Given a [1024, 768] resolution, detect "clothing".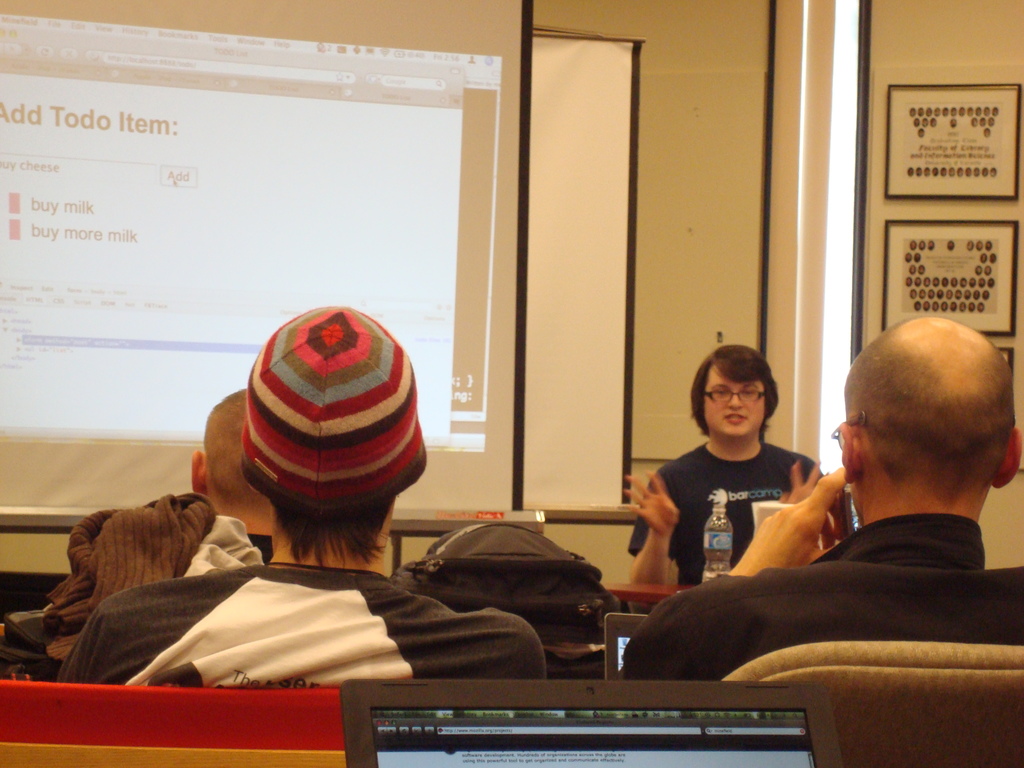
BBox(55, 561, 550, 694).
